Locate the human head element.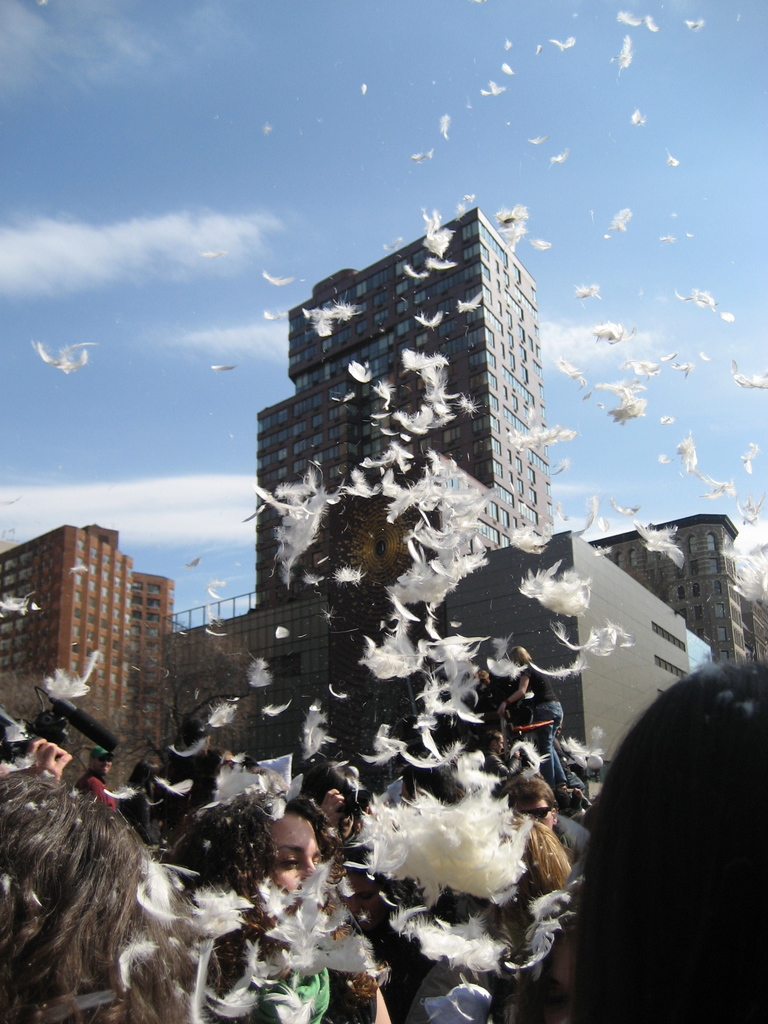
Element bbox: 0/764/172/1023.
